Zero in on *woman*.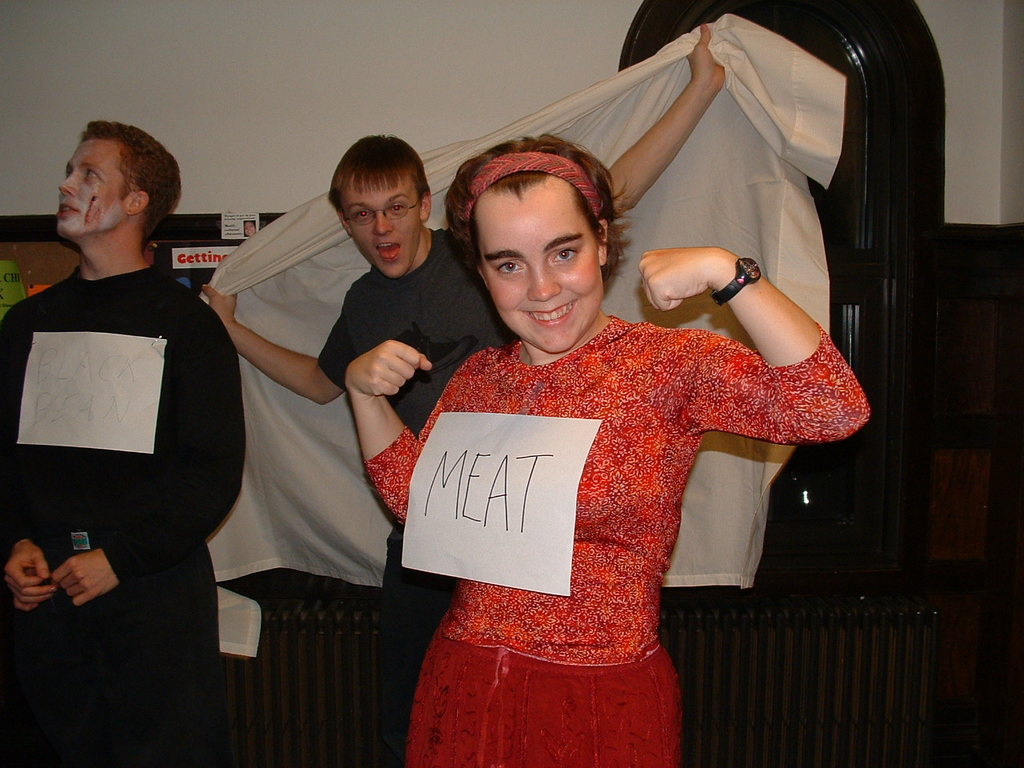
Zeroed in: l=243, t=220, r=257, b=239.
